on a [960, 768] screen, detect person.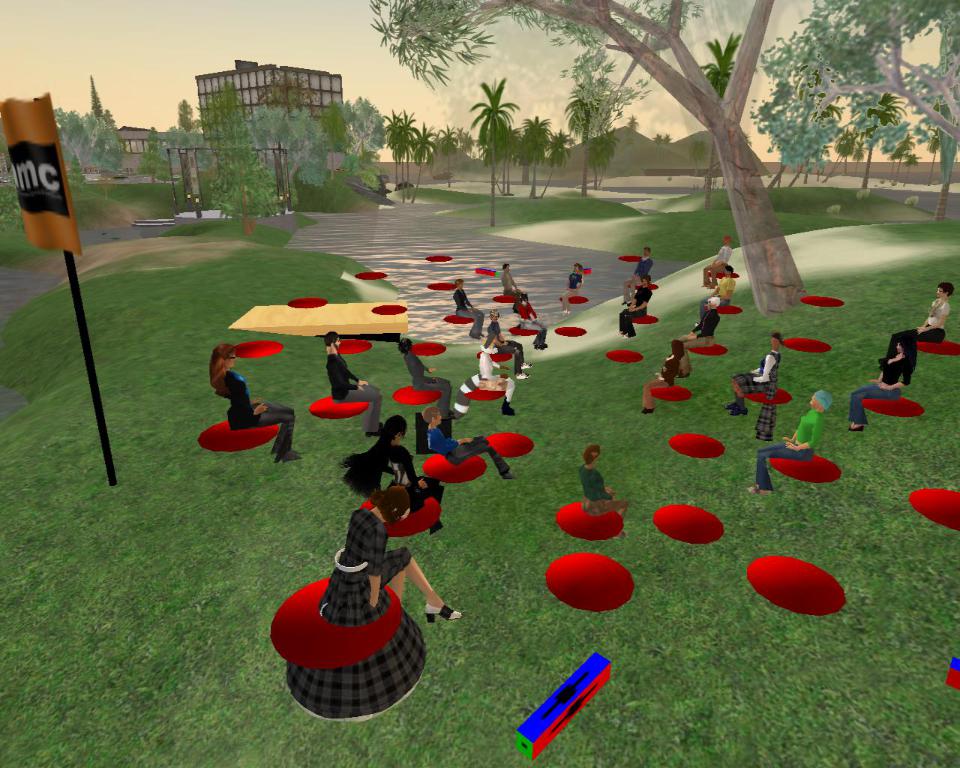
box(674, 290, 722, 378).
